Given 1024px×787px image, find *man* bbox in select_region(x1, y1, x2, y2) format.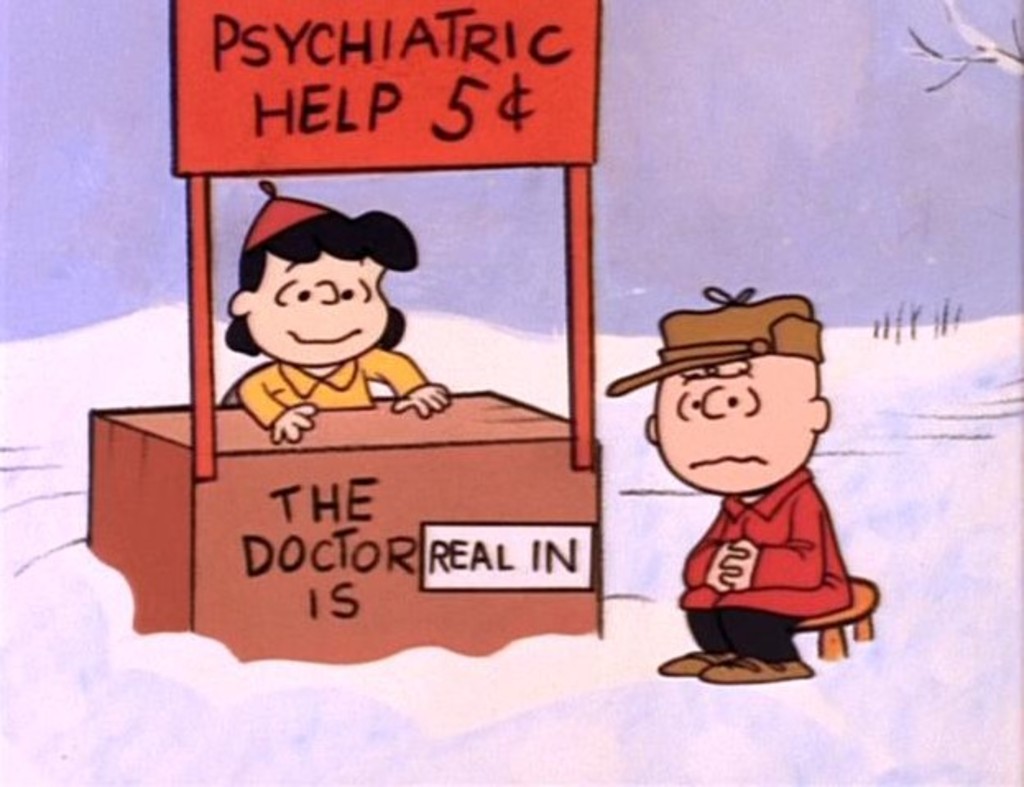
select_region(220, 186, 464, 450).
